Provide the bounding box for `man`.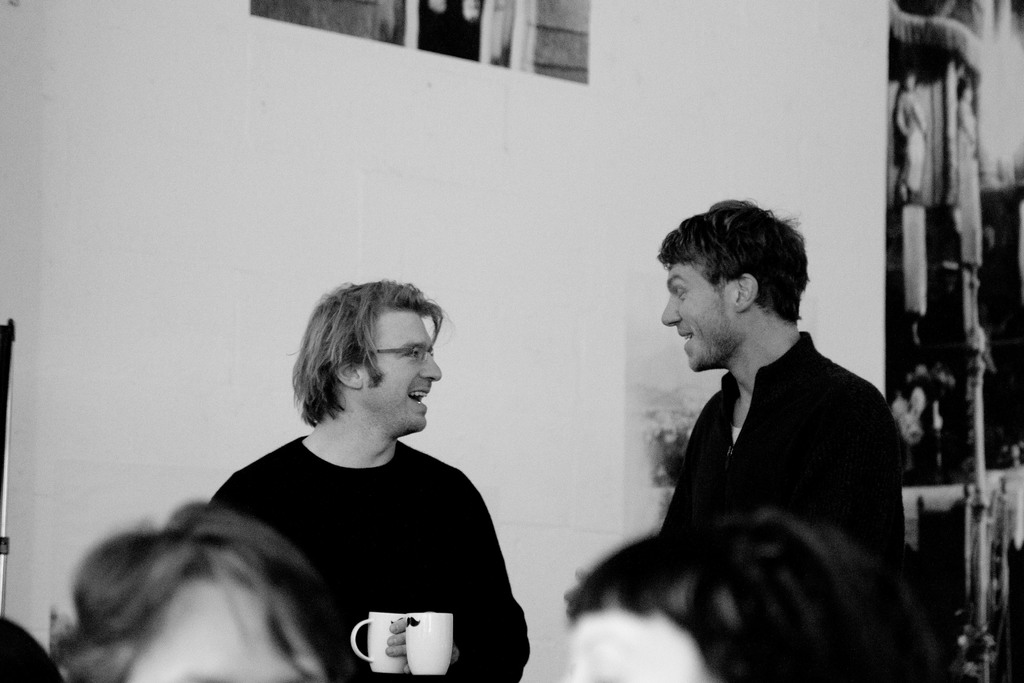
bbox(179, 279, 532, 670).
